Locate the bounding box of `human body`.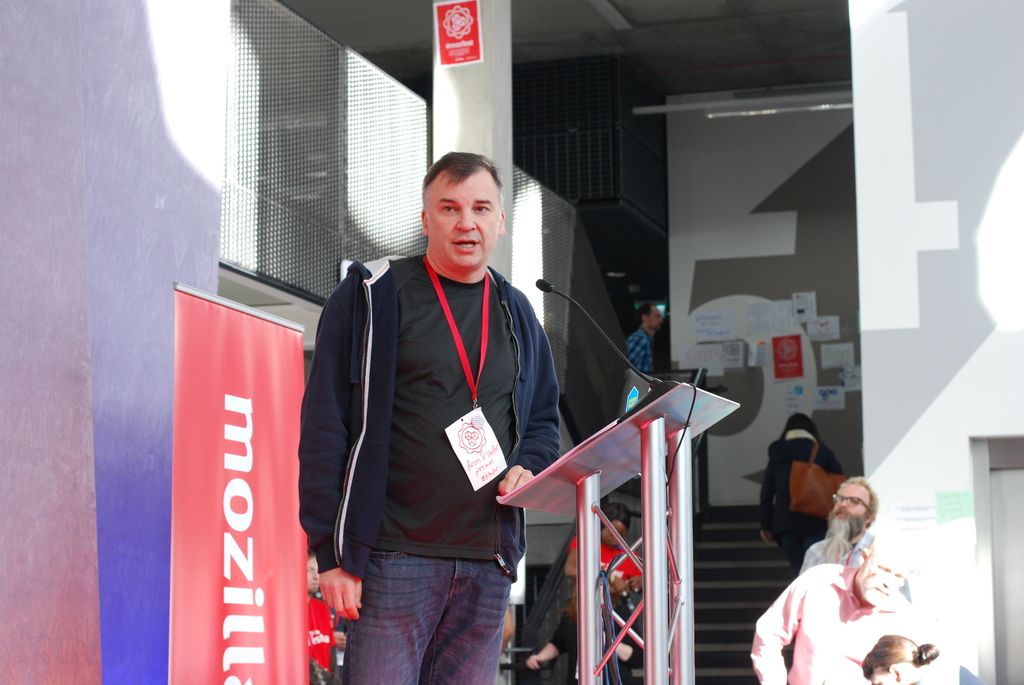
Bounding box: 294:152:563:684.
